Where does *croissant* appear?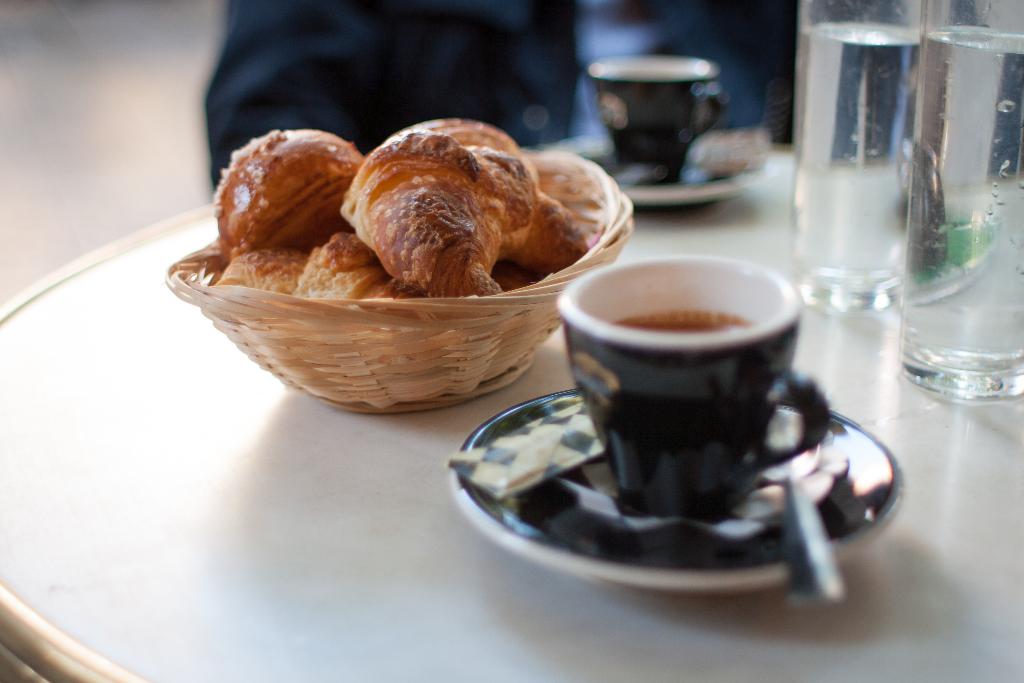
Appears at bbox=(335, 113, 589, 304).
